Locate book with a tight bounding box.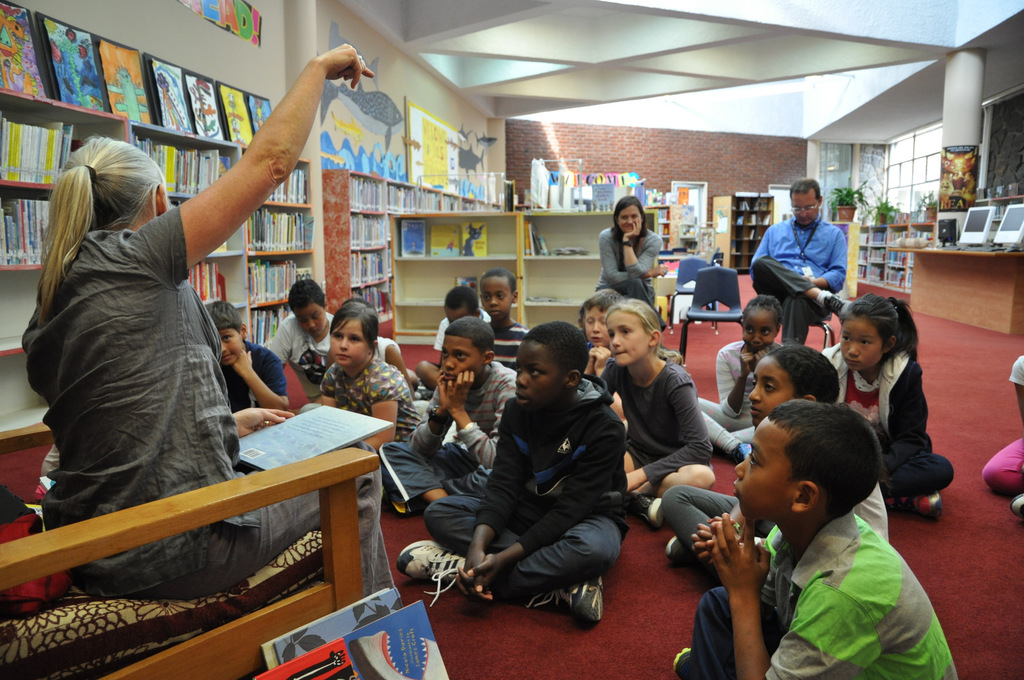
236, 405, 394, 475.
